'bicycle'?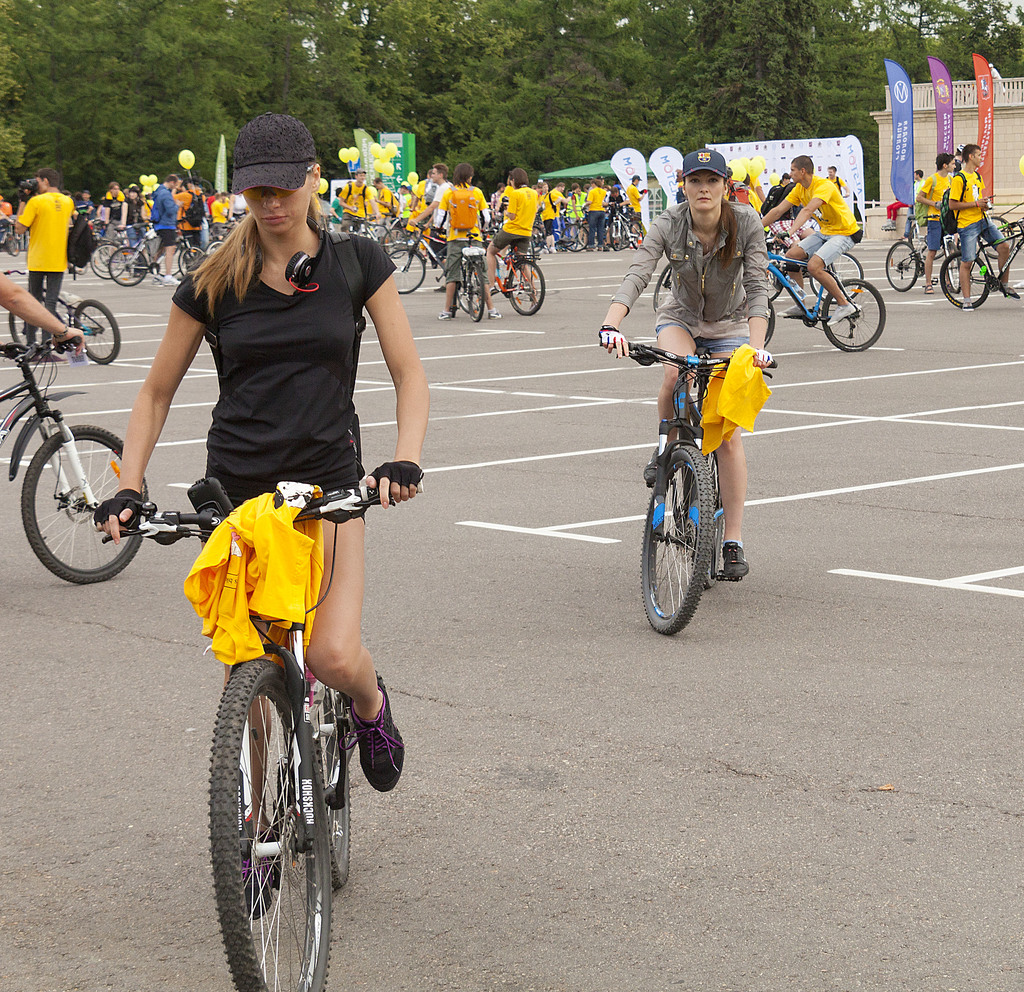
<bbox>764, 227, 862, 307</bbox>
